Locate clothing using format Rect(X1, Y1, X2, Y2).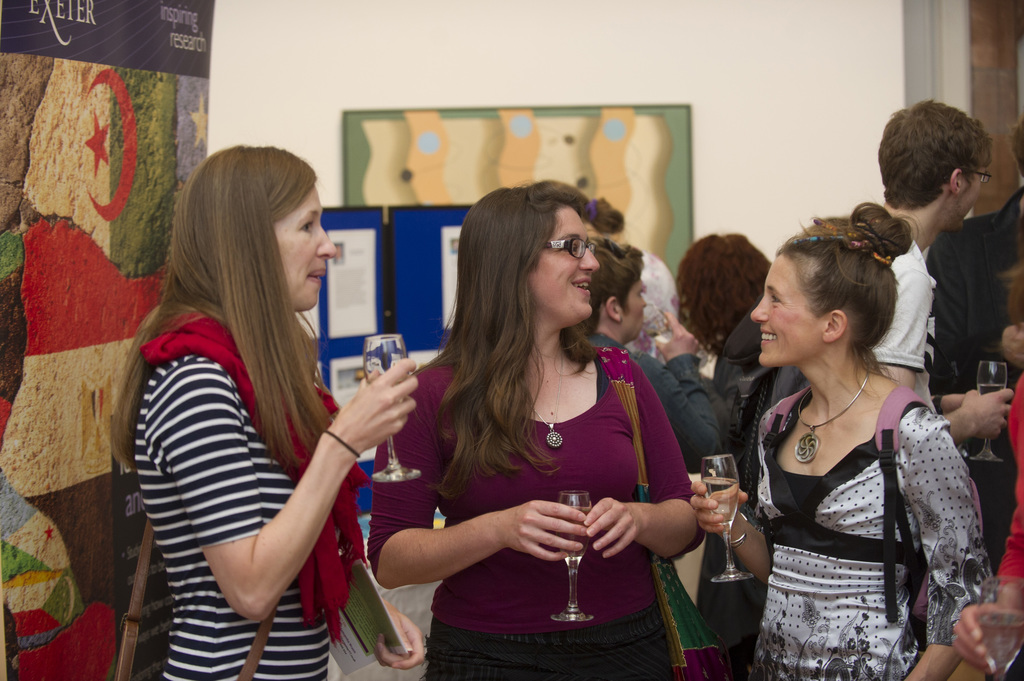
Rect(372, 347, 708, 680).
